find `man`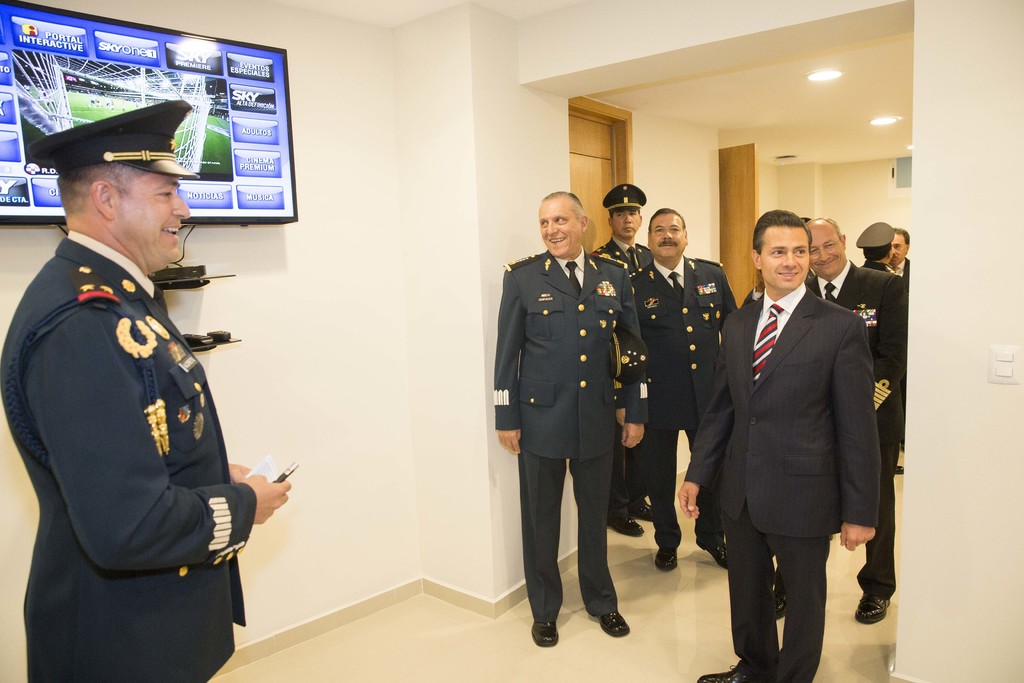
detection(858, 219, 904, 273)
